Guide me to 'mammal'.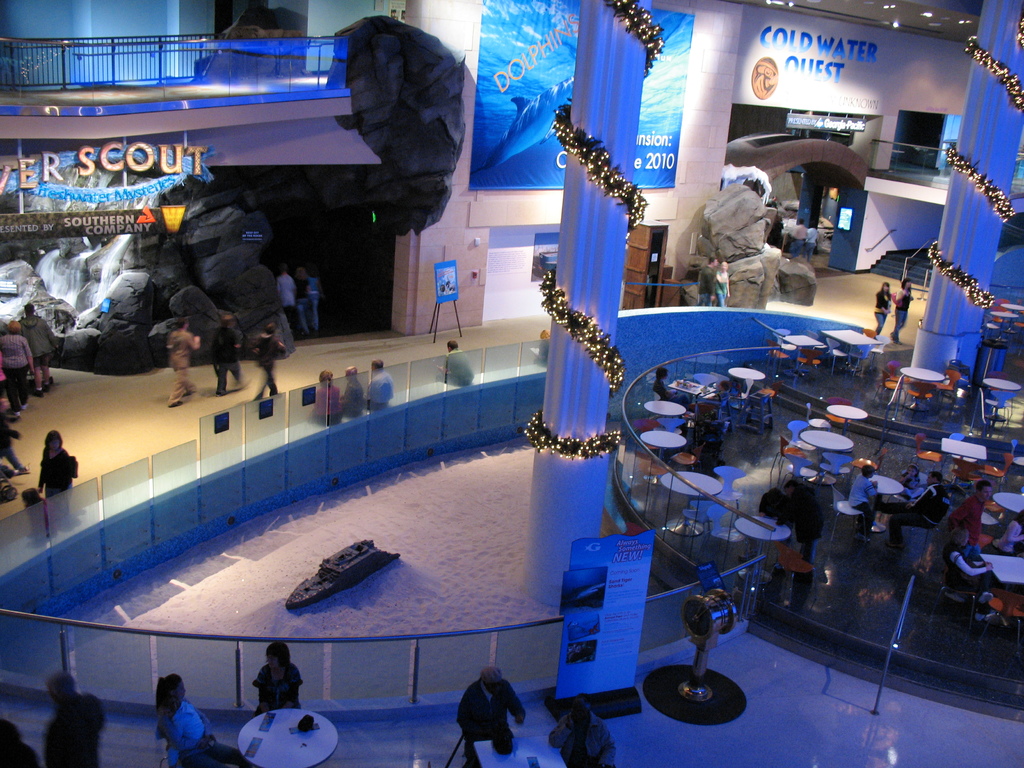
Guidance: x1=211 y1=312 x2=244 y2=397.
